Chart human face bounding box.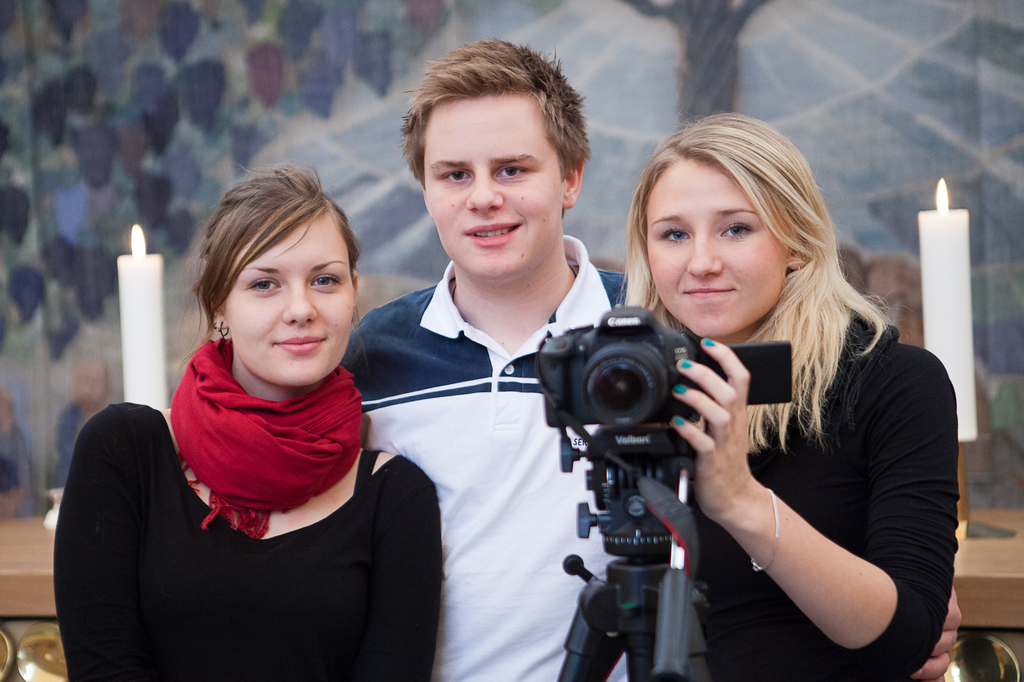
Charted: detection(228, 221, 354, 385).
